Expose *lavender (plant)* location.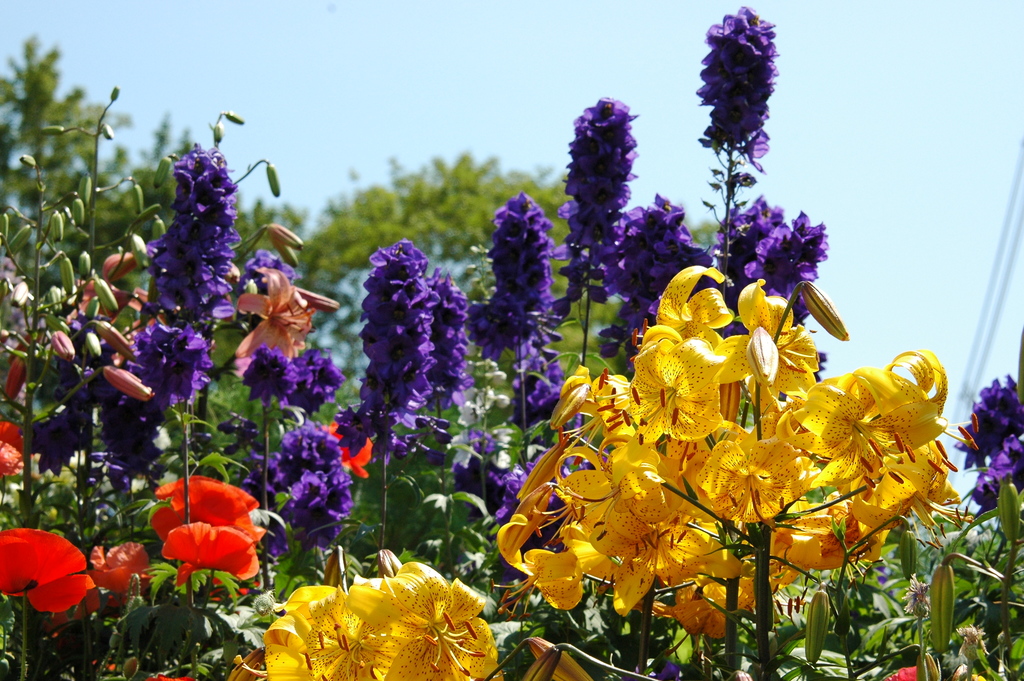
Exposed at BBox(499, 336, 572, 447).
